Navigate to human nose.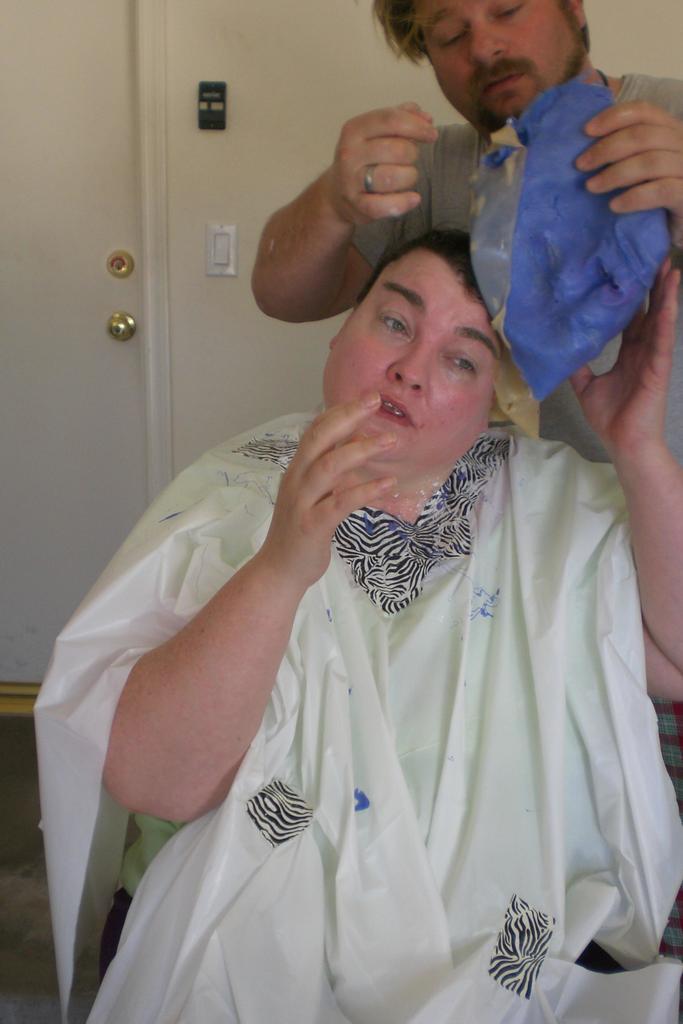
Navigation target: [470,29,507,63].
